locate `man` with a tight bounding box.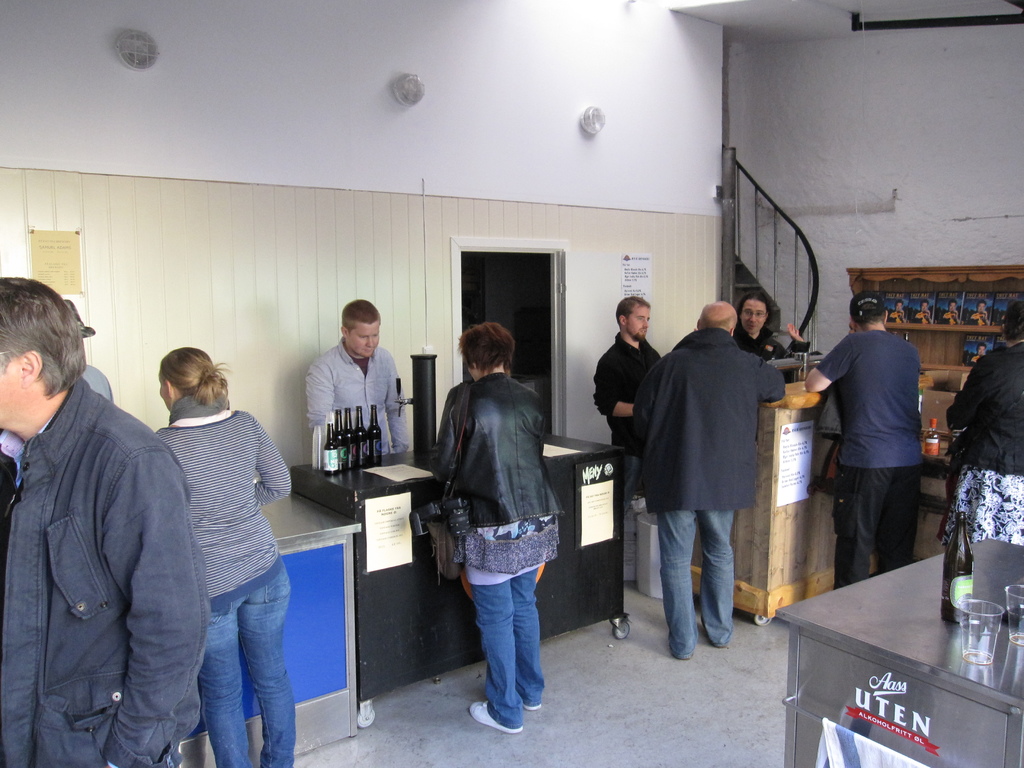
806/287/916/590.
